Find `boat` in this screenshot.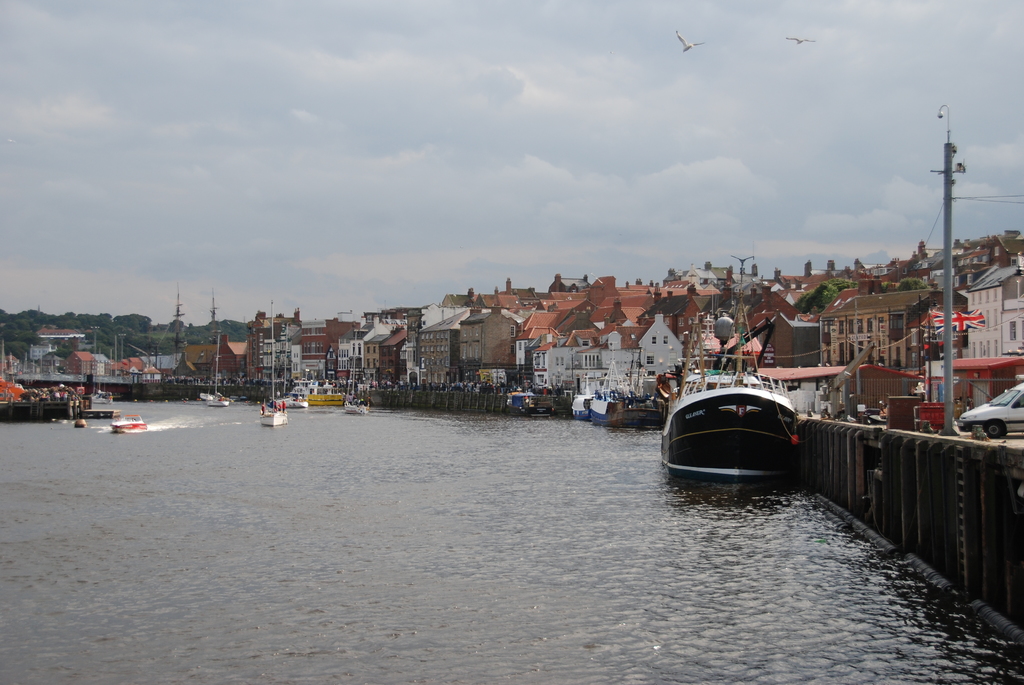
The bounding box for `boat` is l=342, t=332, r=374, b=418.
